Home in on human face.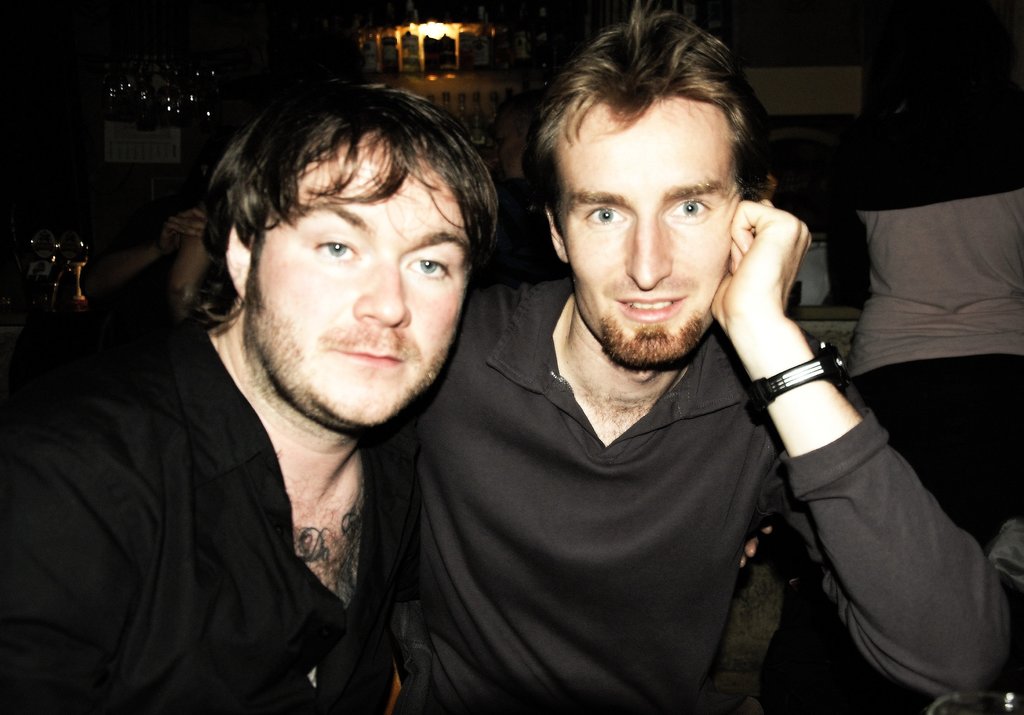
Homed in at 247,127,474,426.
